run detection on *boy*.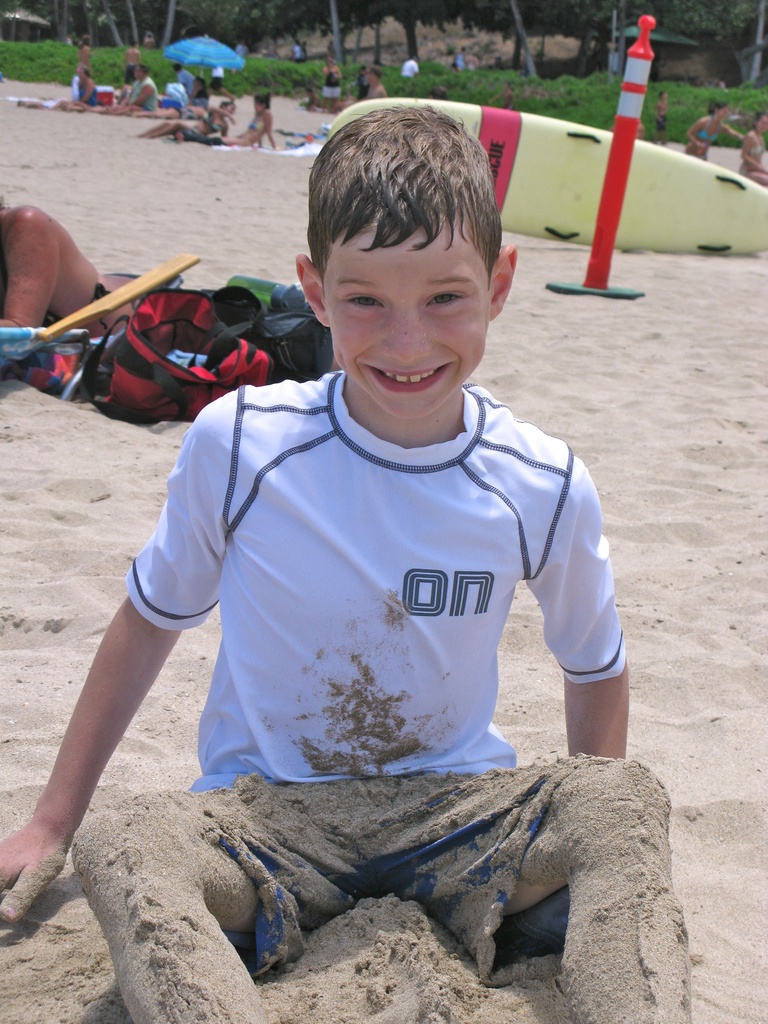
Result: <box>0,106,691,1022</box>.
